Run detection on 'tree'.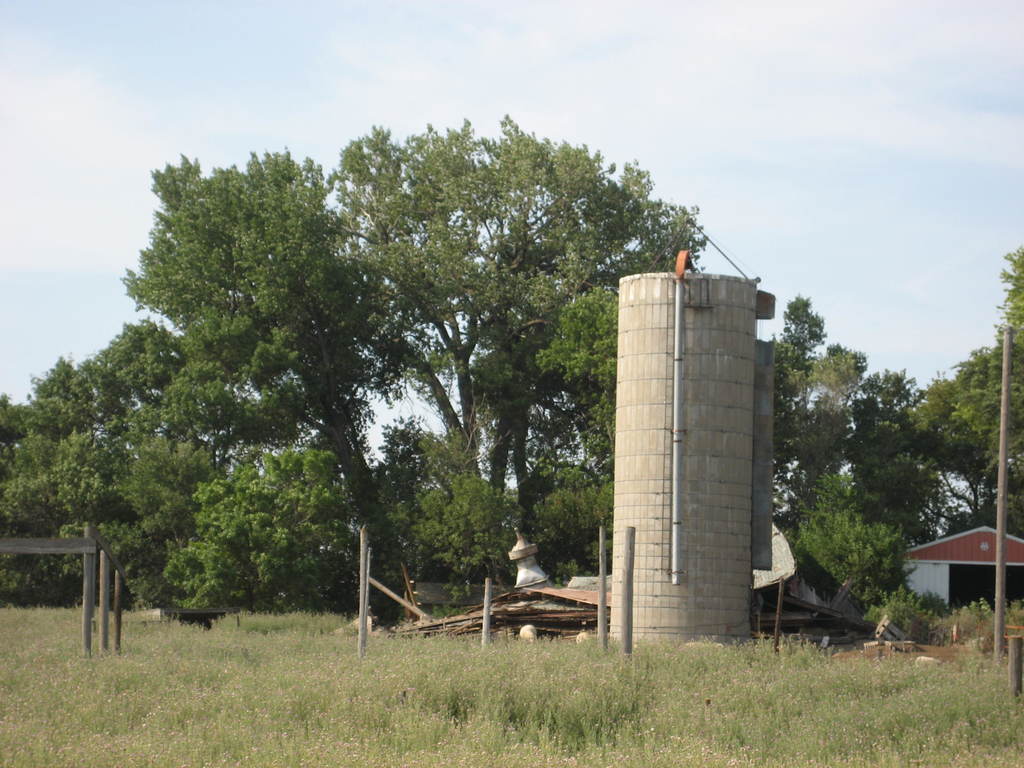
Result: l=0, t=308, r=202, b=579.
